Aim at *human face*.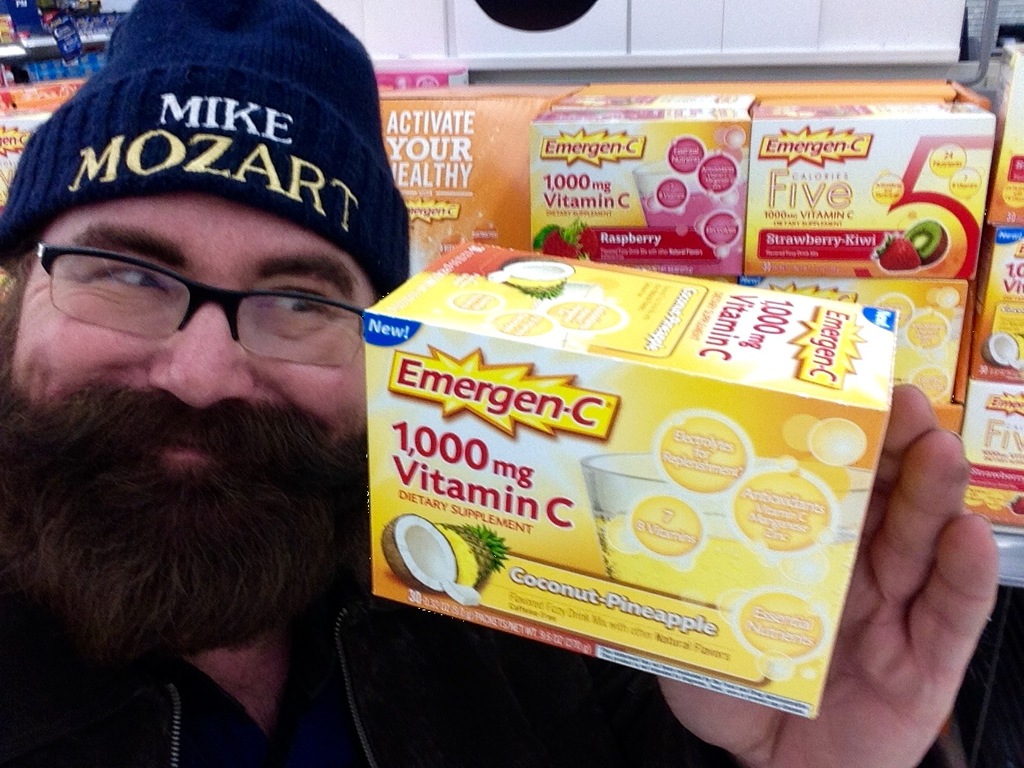
Aimed at box(0, 186, 375, 559).
